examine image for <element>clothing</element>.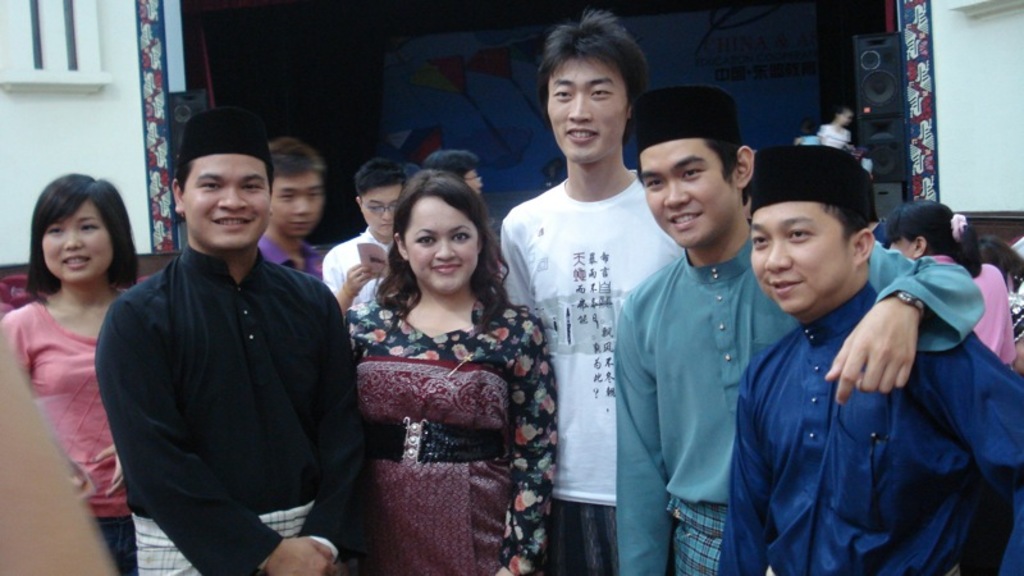
Examination result: (left=924, top=256, right=1023, bottom=374).
